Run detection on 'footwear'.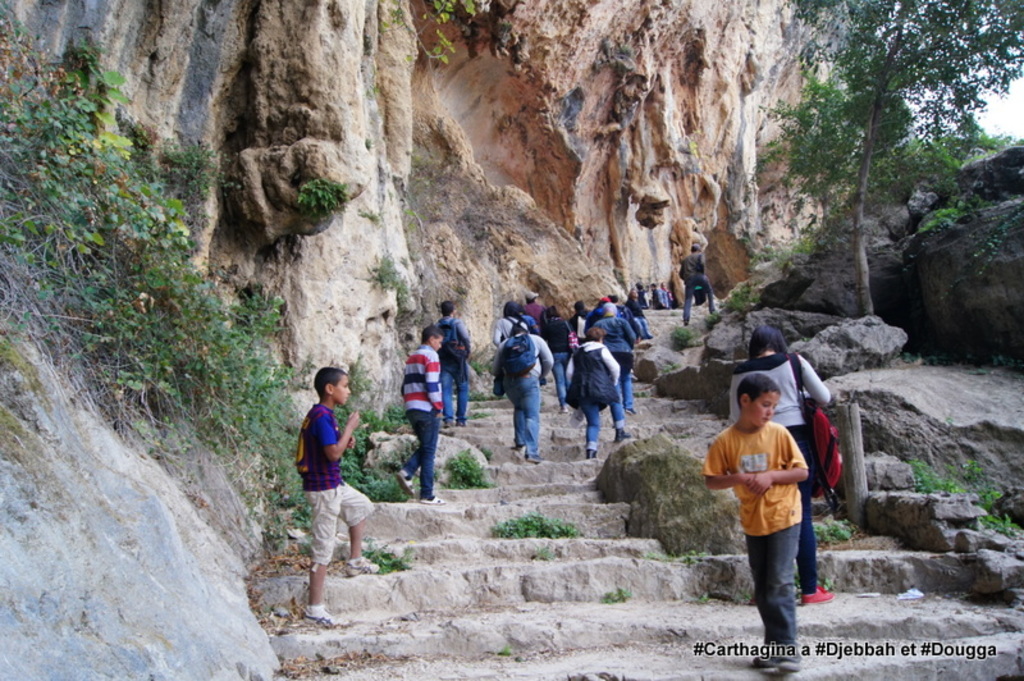
Result: (511, 442, 522, 451).
